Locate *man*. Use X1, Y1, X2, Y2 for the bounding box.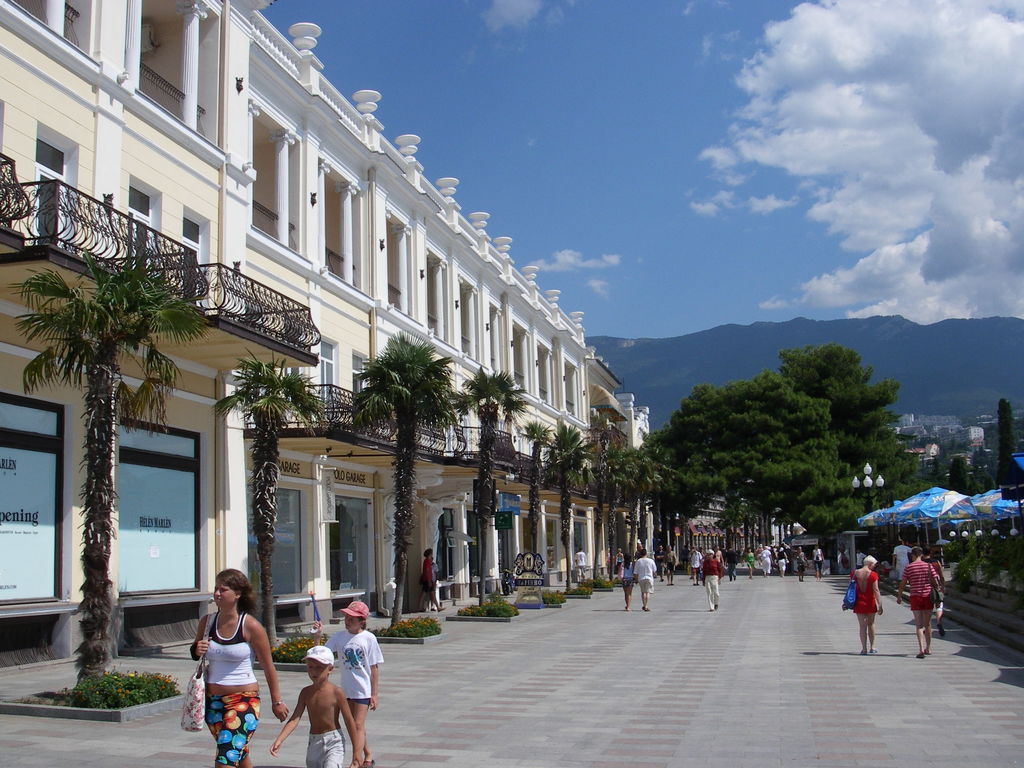
573, 547, 584, 582.
